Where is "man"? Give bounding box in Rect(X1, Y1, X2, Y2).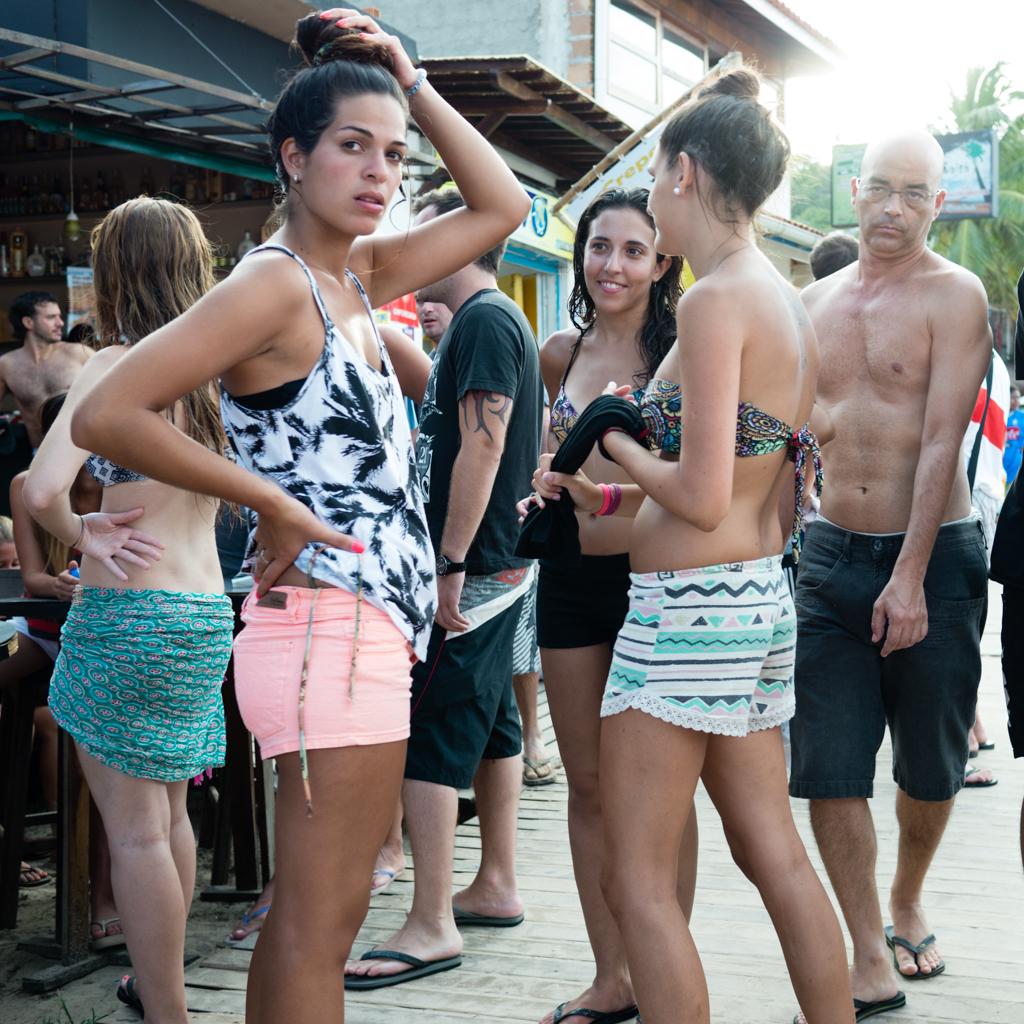
Rect(341, 185, 543, 995).
